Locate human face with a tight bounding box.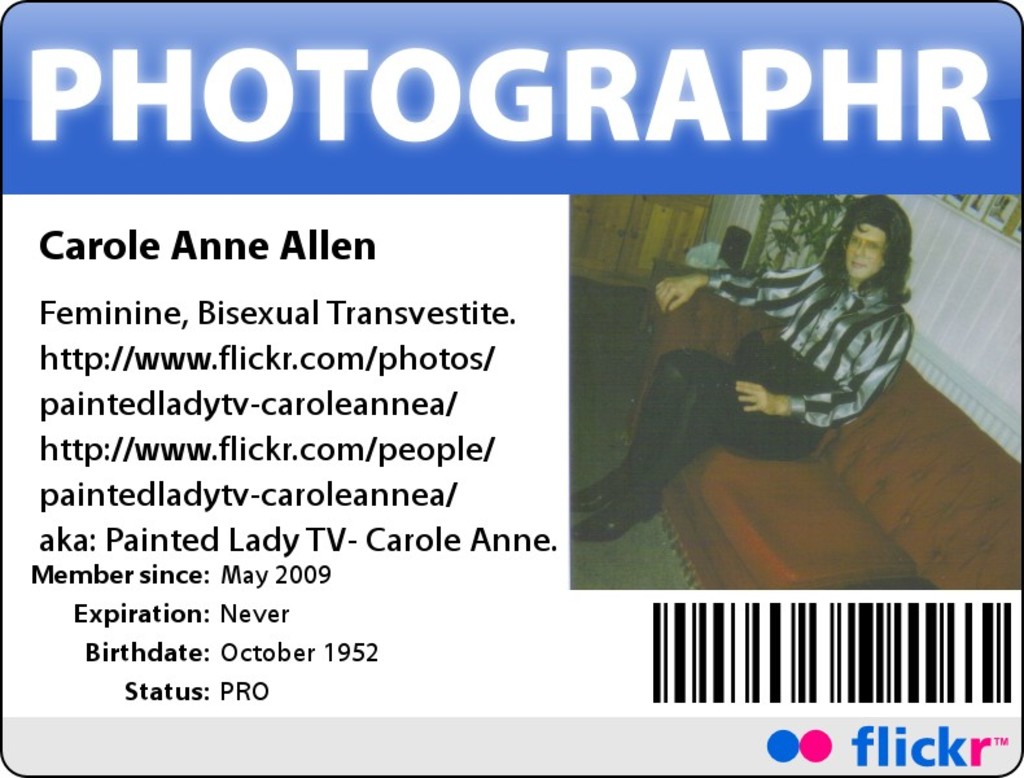
844/219/887/280.
